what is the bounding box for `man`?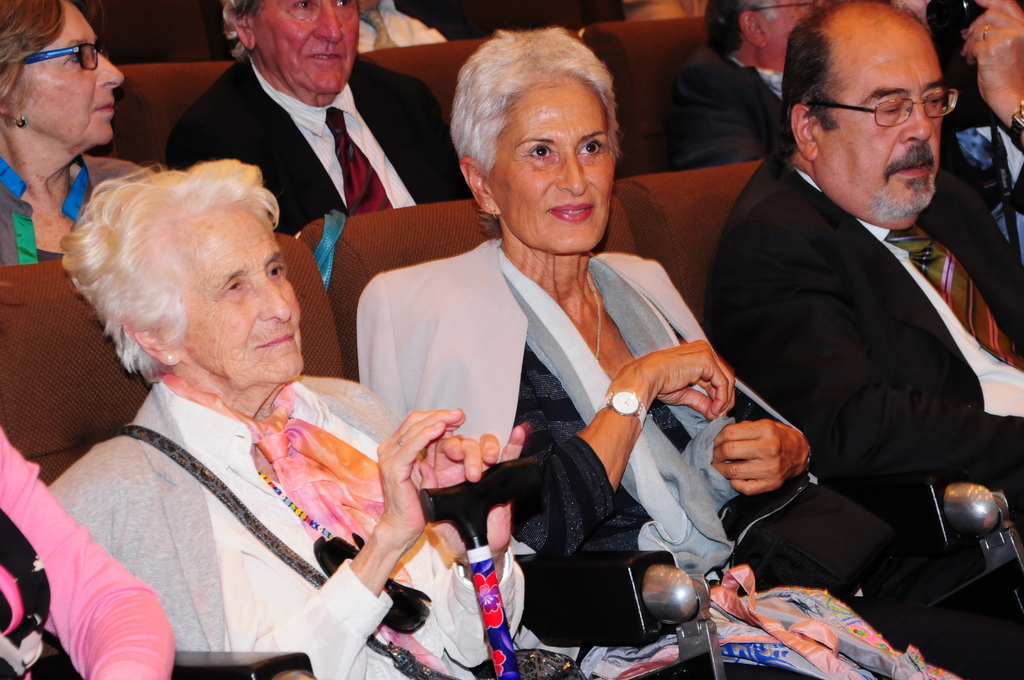
detection(166, 0, 465, 239).
